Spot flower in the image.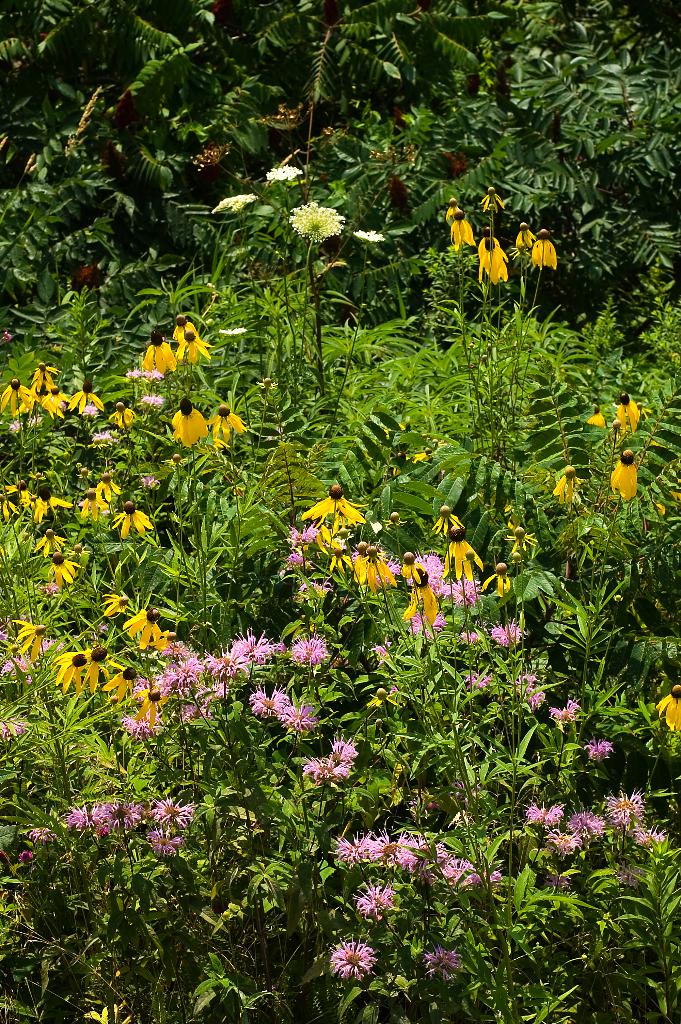
flower found at {"left": 46, "top": 554, "right": 83, "bottom": 588}.
